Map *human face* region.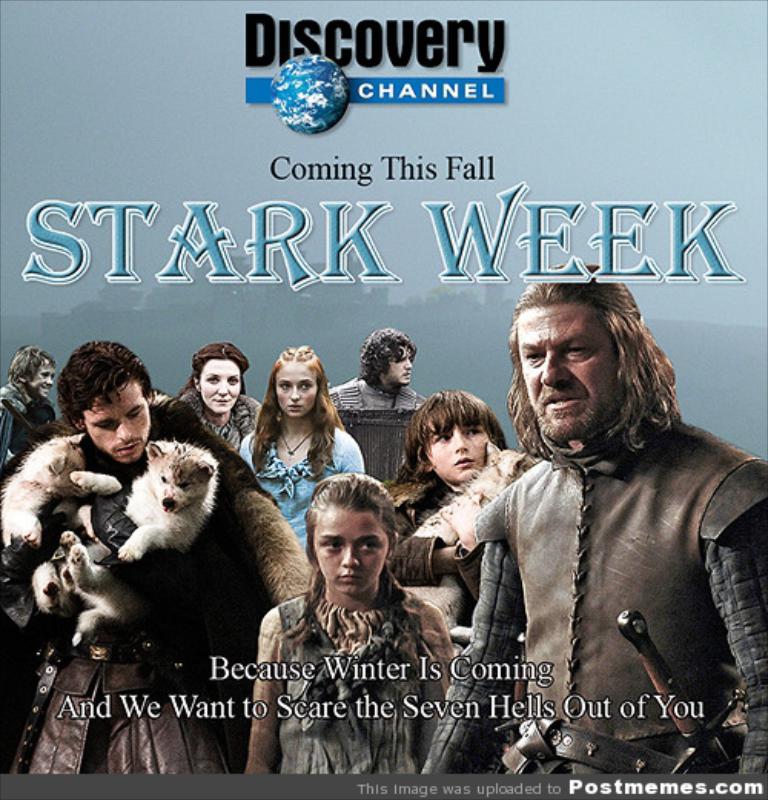
Mapped to pyautogui.locateOnScreen(86, 381, 147, 461).
